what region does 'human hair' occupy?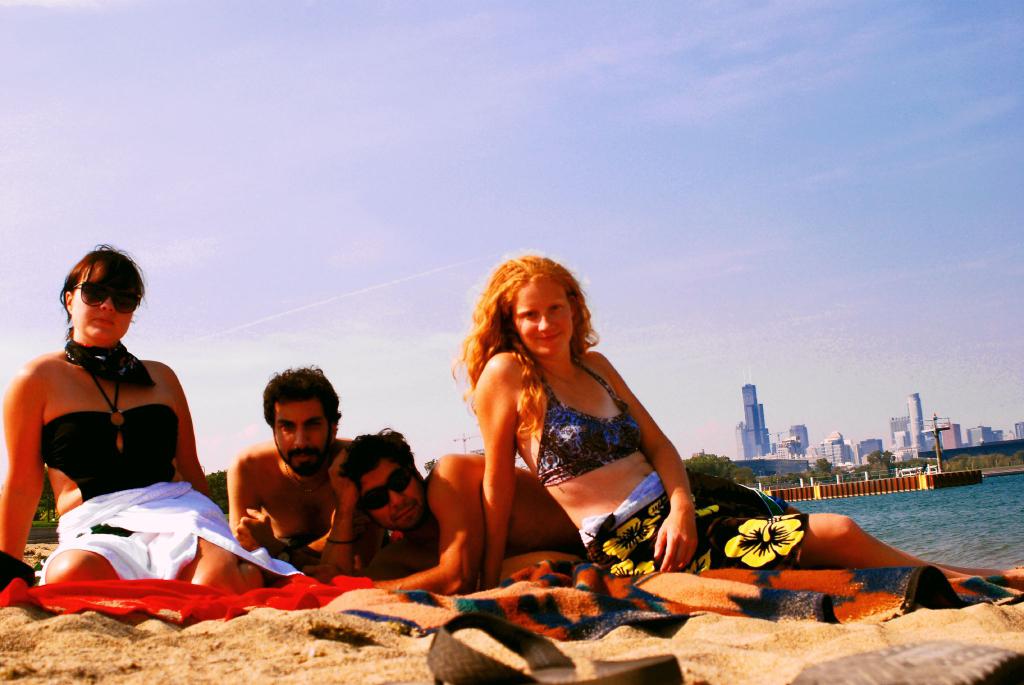
bbox=[462, 256, 604, 410].
